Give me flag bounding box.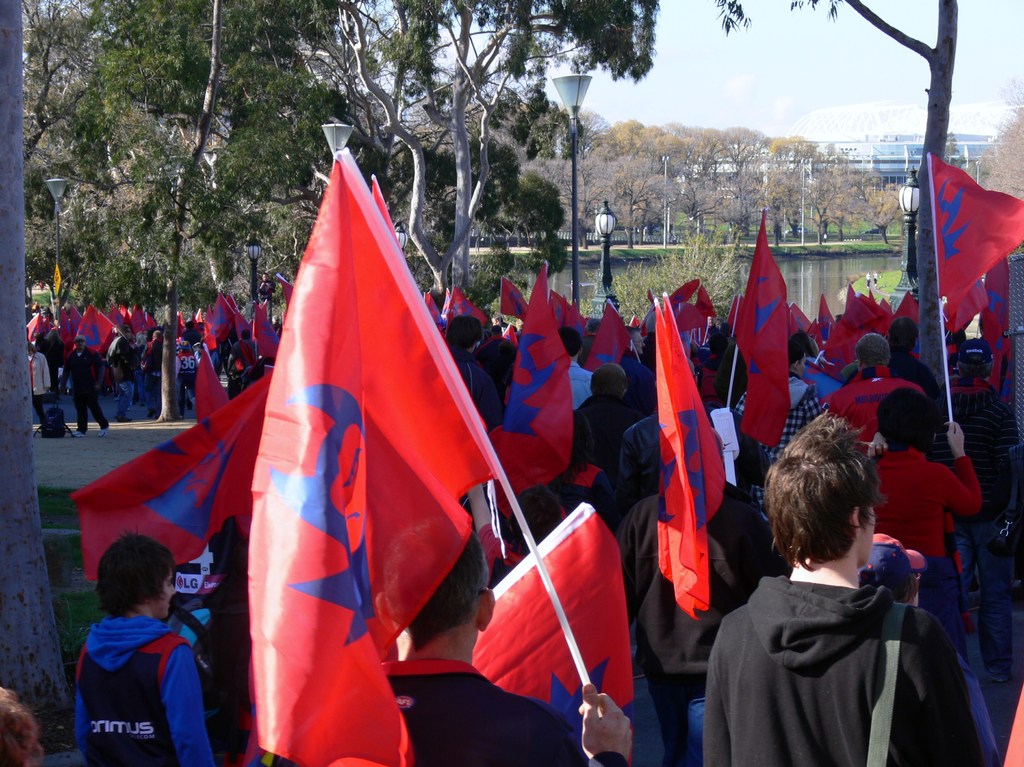
BBox(500, 261, 571, 489).
